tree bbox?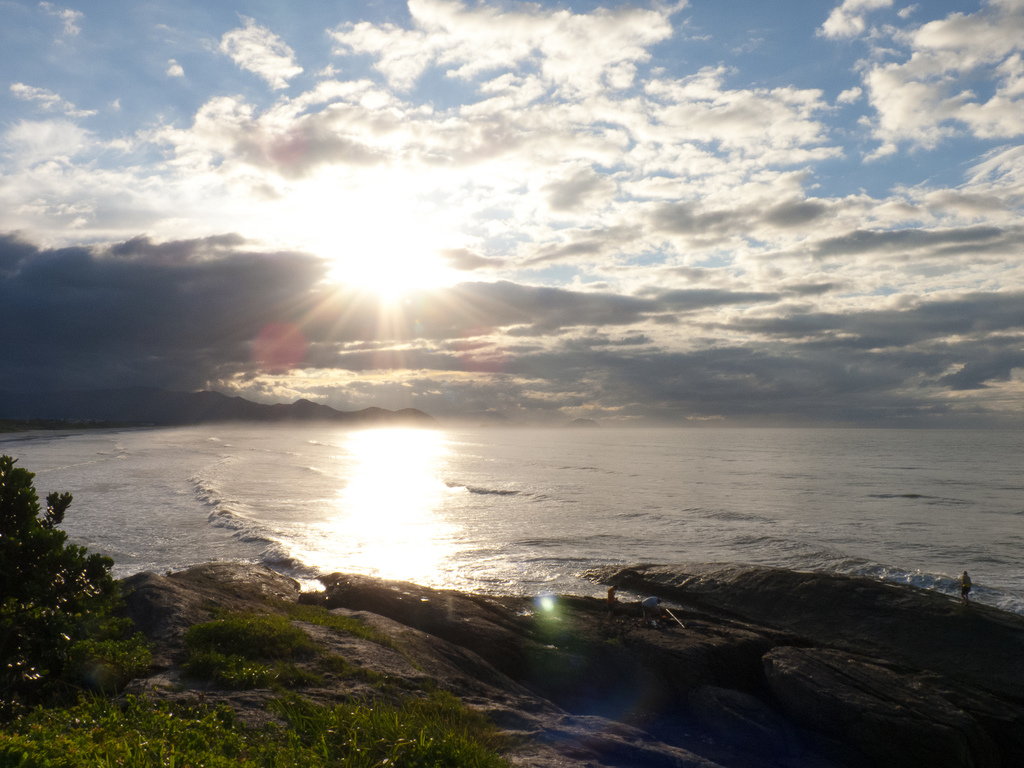
(left=0, top=456, right=120, bottom=691)
